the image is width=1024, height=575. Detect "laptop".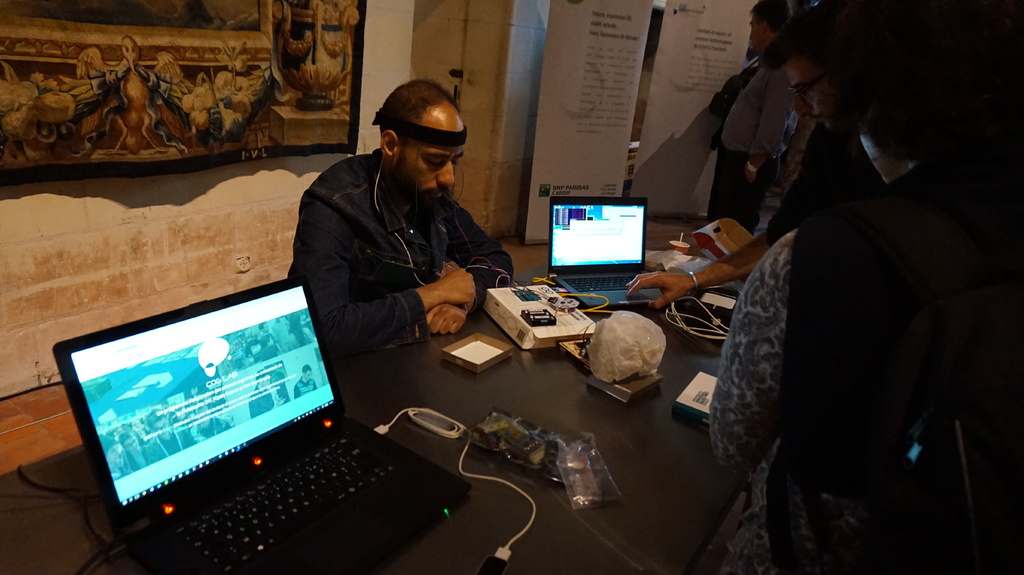
Detection: [x1=54, y1=282, x2=466, y2=573].
